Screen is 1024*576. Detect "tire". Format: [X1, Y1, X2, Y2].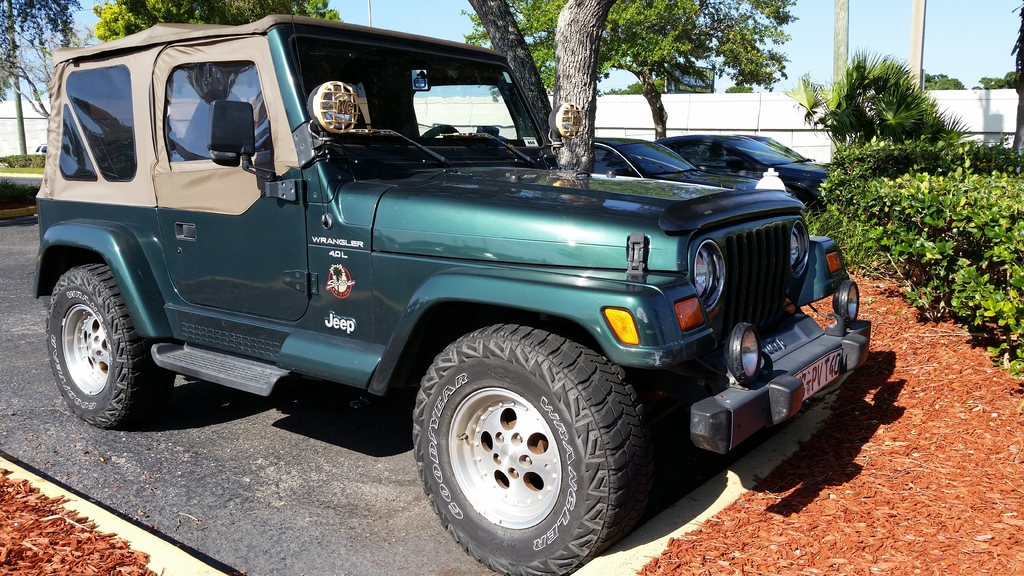
[44, 258, 180, 431].
